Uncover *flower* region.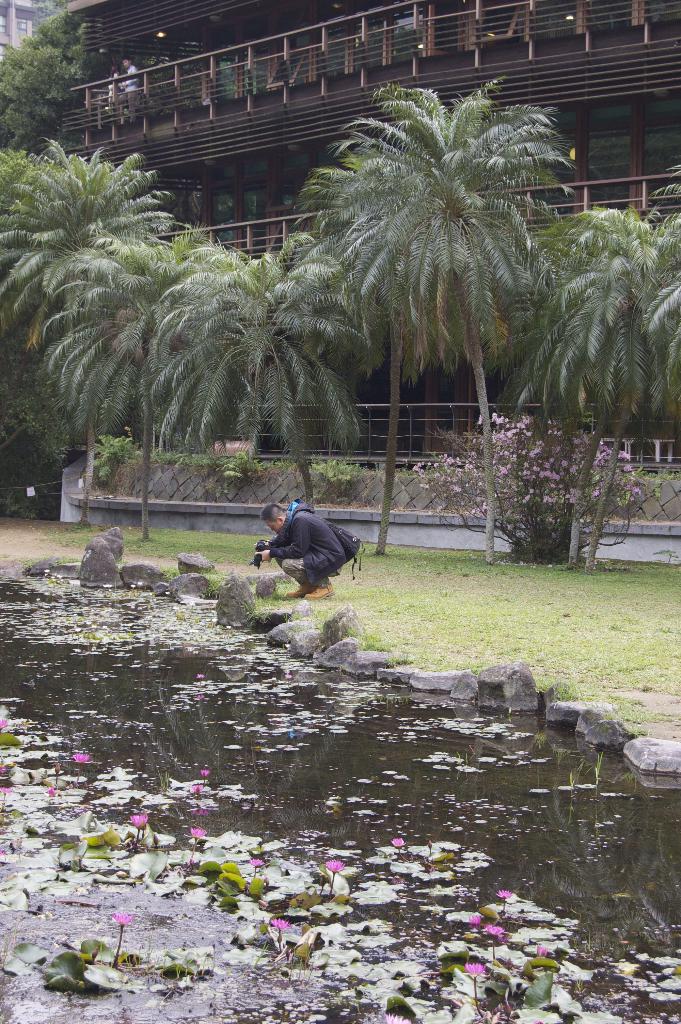
Uncovered: l=201, t=772, r=211, b=778.
